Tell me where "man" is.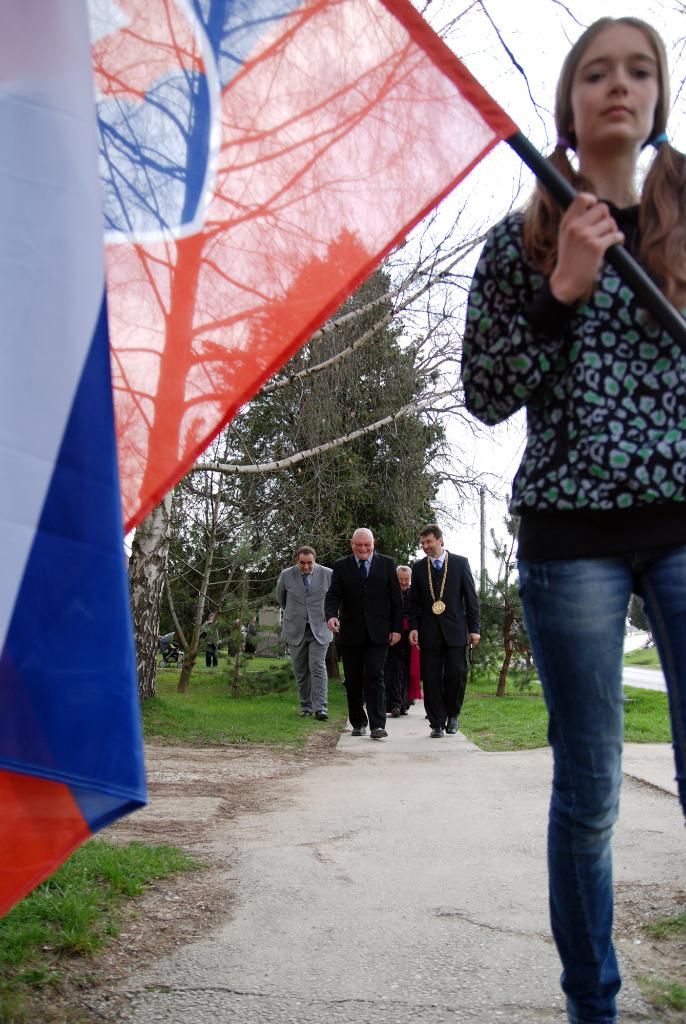
"man" is at box(326, 529, 402, 736).
